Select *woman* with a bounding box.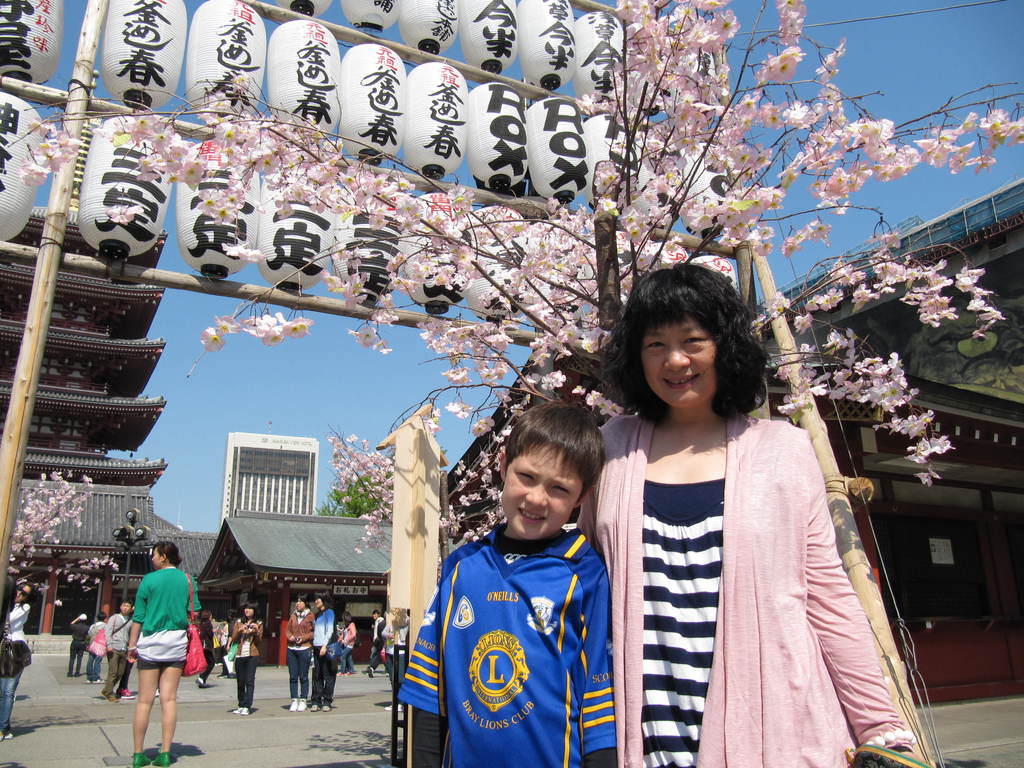
311 586 340 707.
